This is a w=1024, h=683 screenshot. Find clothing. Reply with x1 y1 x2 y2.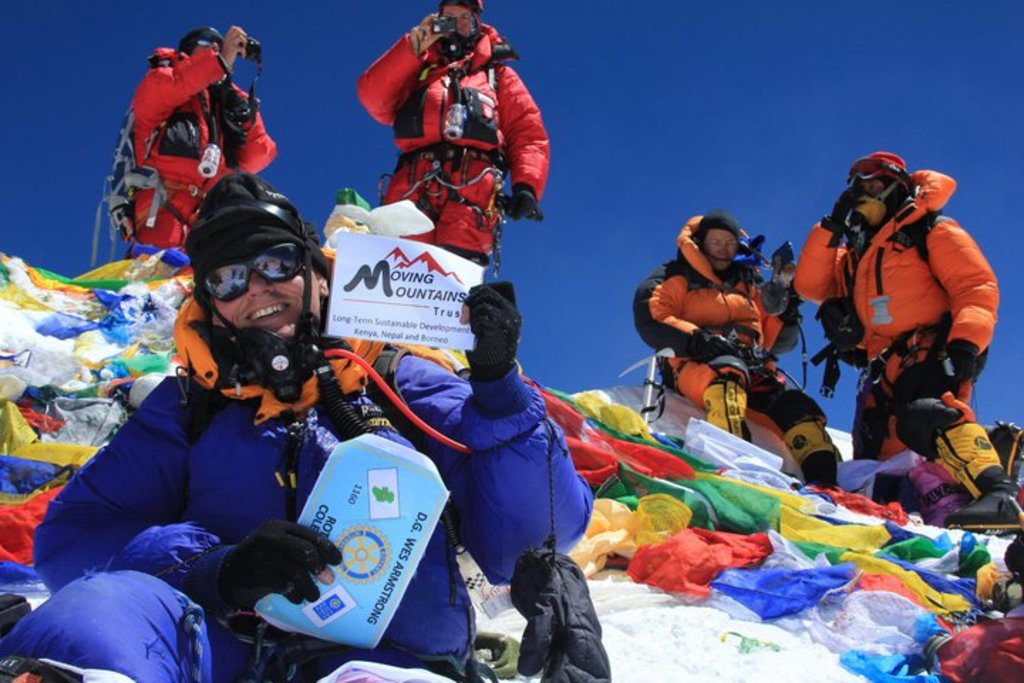
792 165 1023 498.
